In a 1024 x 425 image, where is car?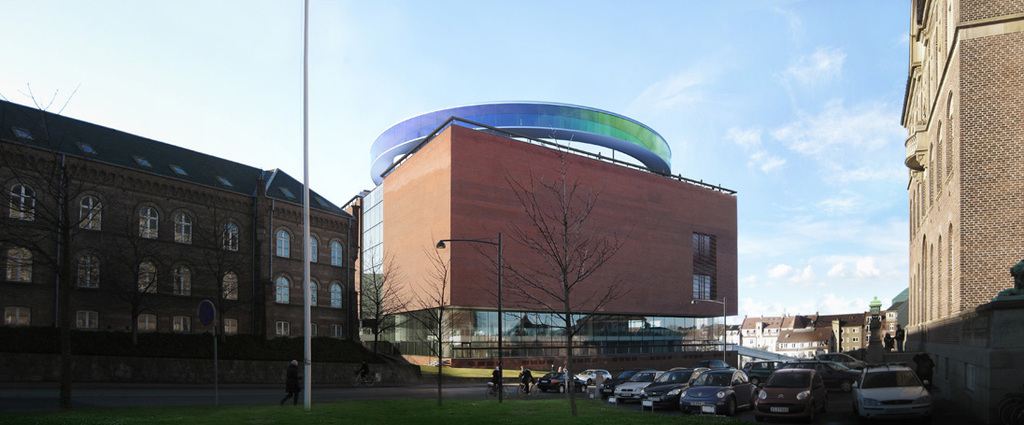
locate(754, 362, 827, 424).
